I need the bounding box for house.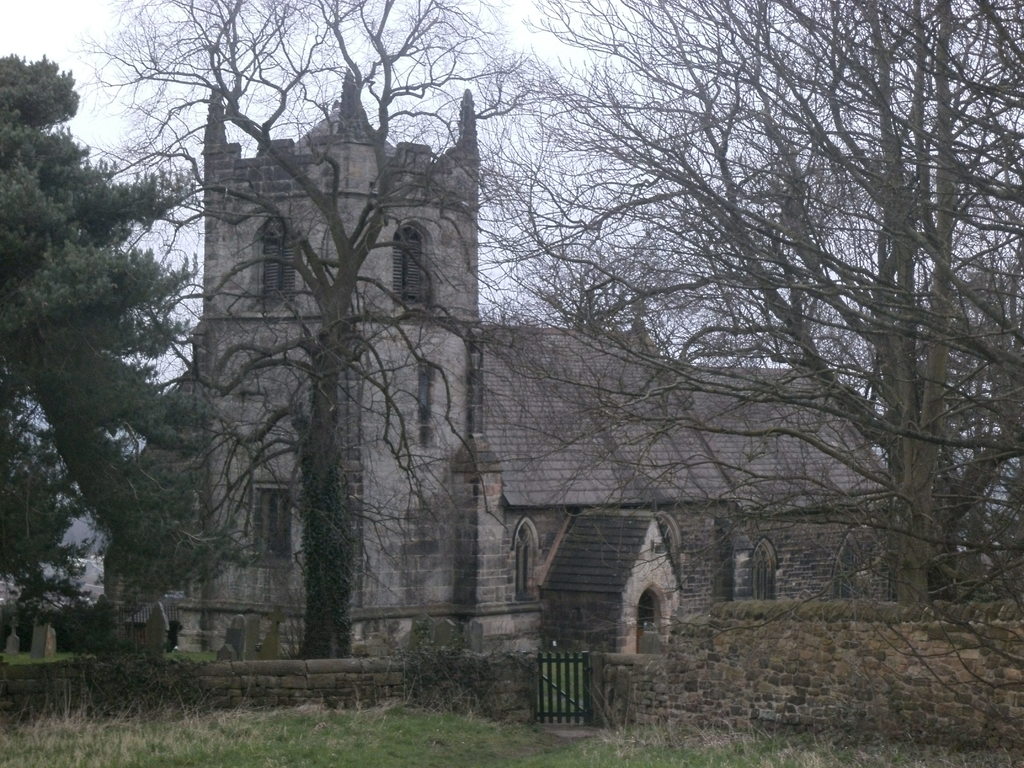
Here it is: detection(0, 471, 115, 610).
